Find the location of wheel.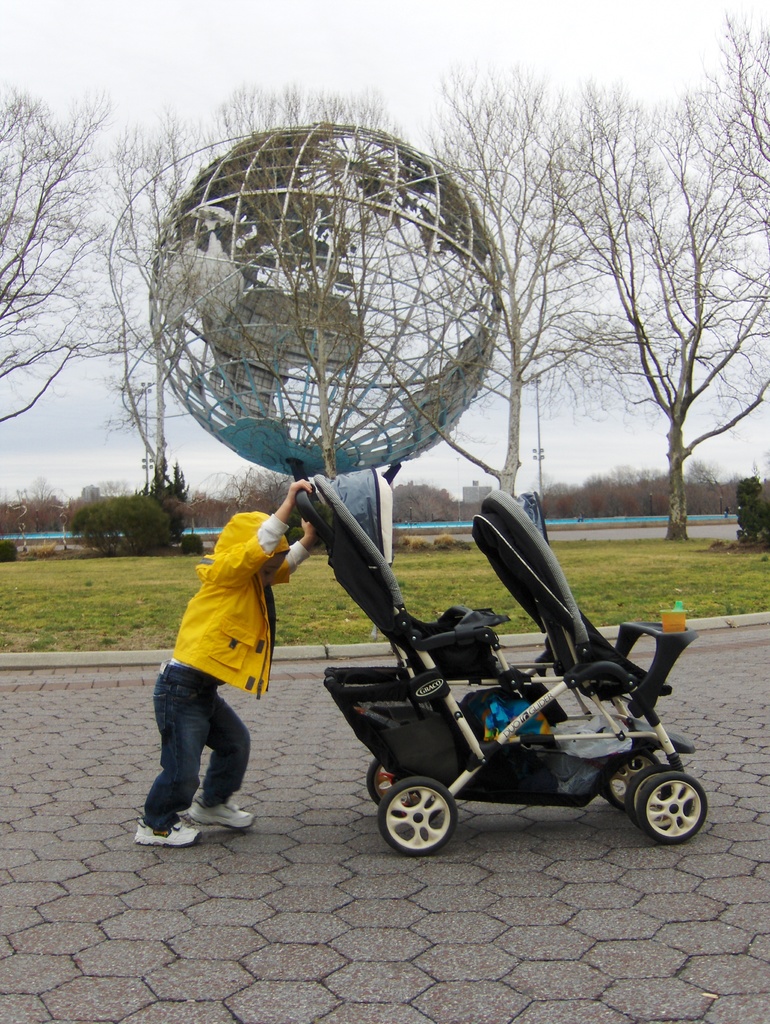
Location: Rect(367, 760, 396, 807).
